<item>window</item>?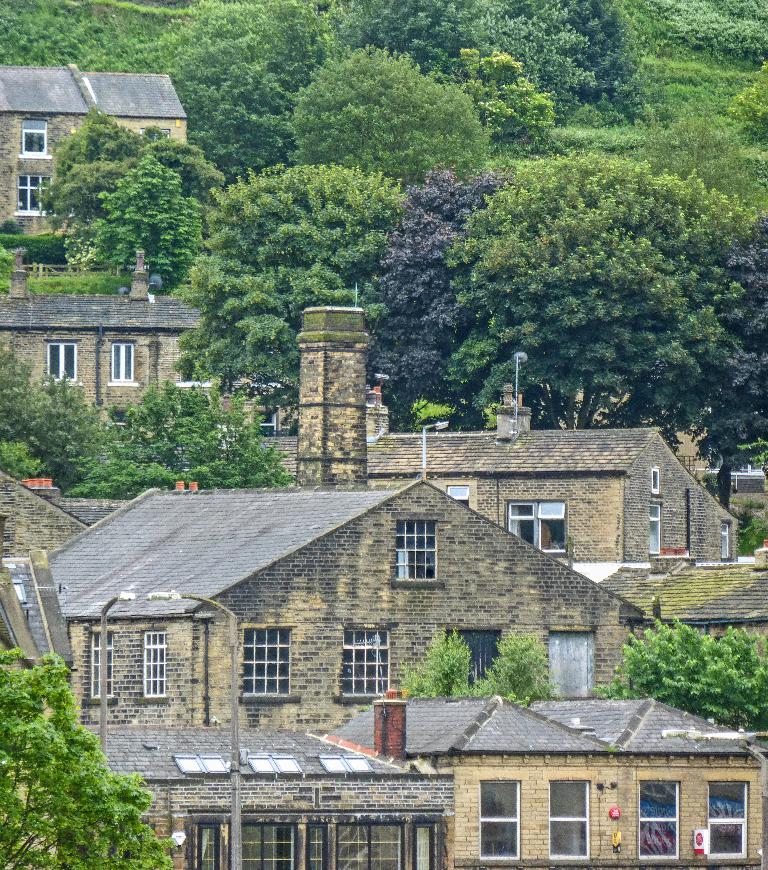
349, 619, 395, 700
